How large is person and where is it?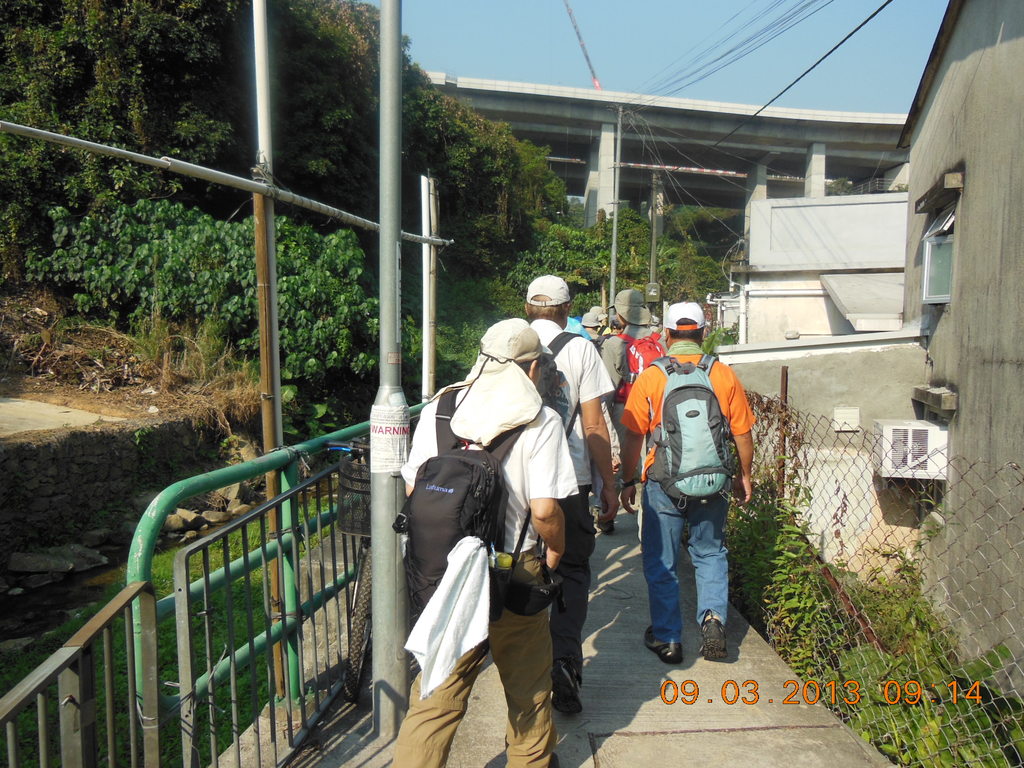
Bounding box: [x1=390, y1=313, x2=580, y2=767].
